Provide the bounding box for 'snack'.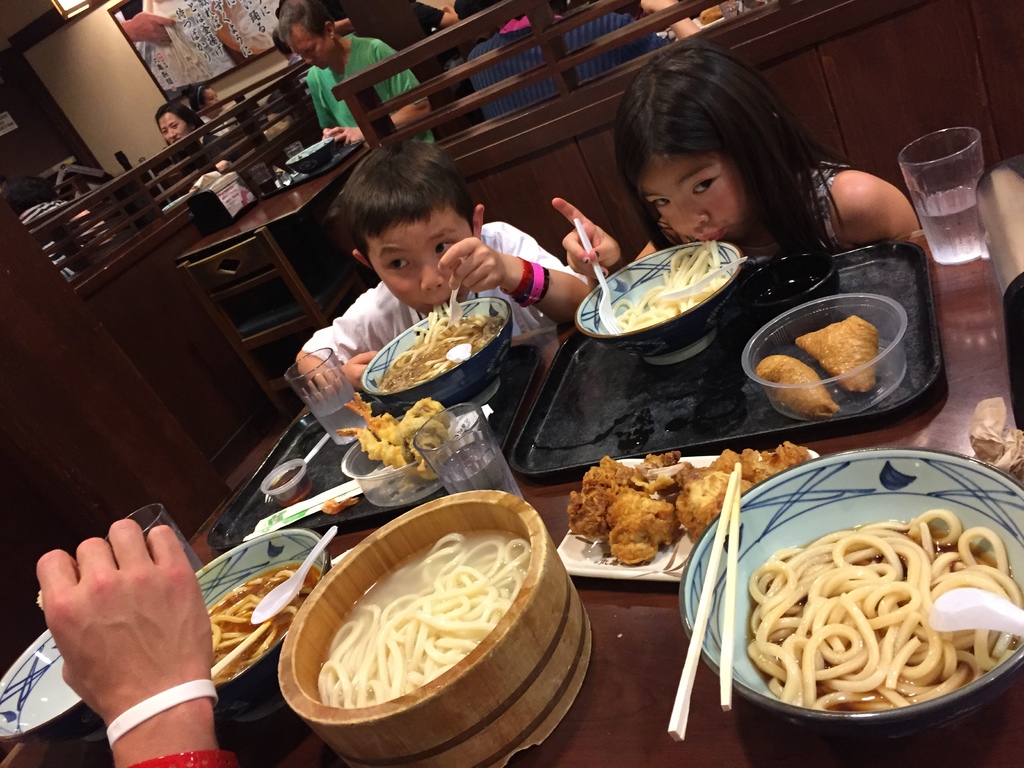
207,569,315,683.
